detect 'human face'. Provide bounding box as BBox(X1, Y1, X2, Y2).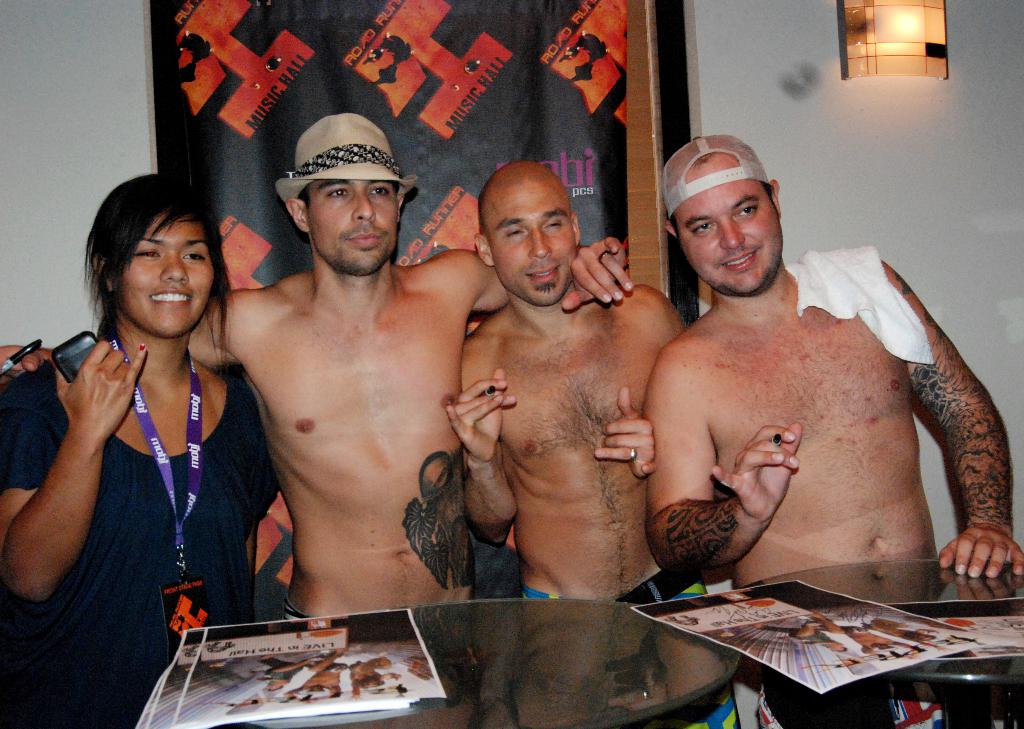
BBox(910, 629, 935, 644).
